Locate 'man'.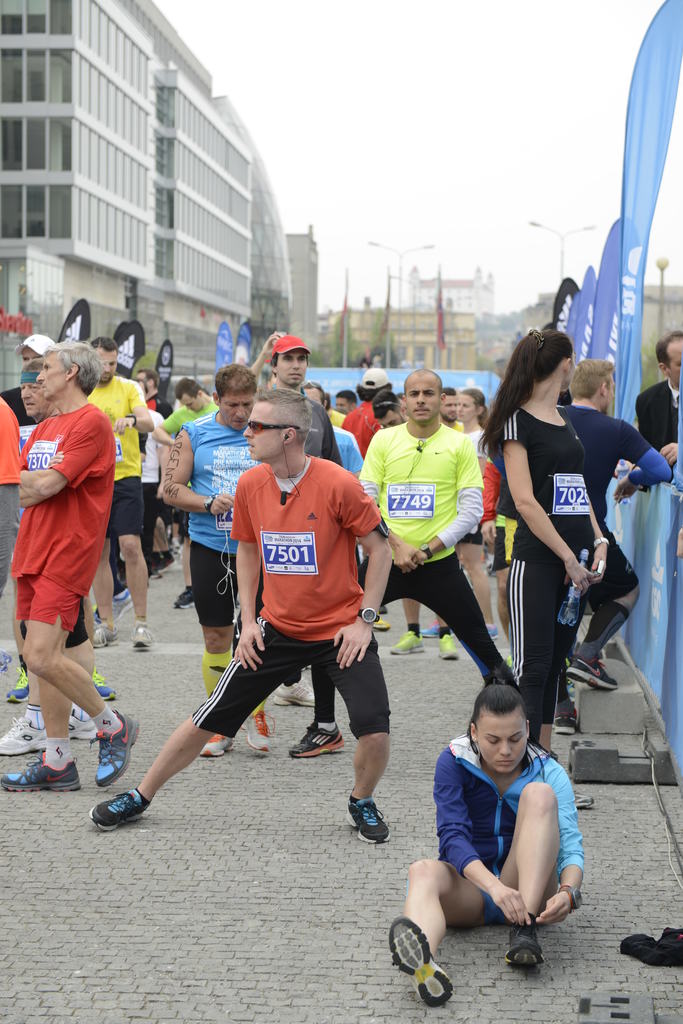
Bounding box: <box>631,332,682,461</box>.
